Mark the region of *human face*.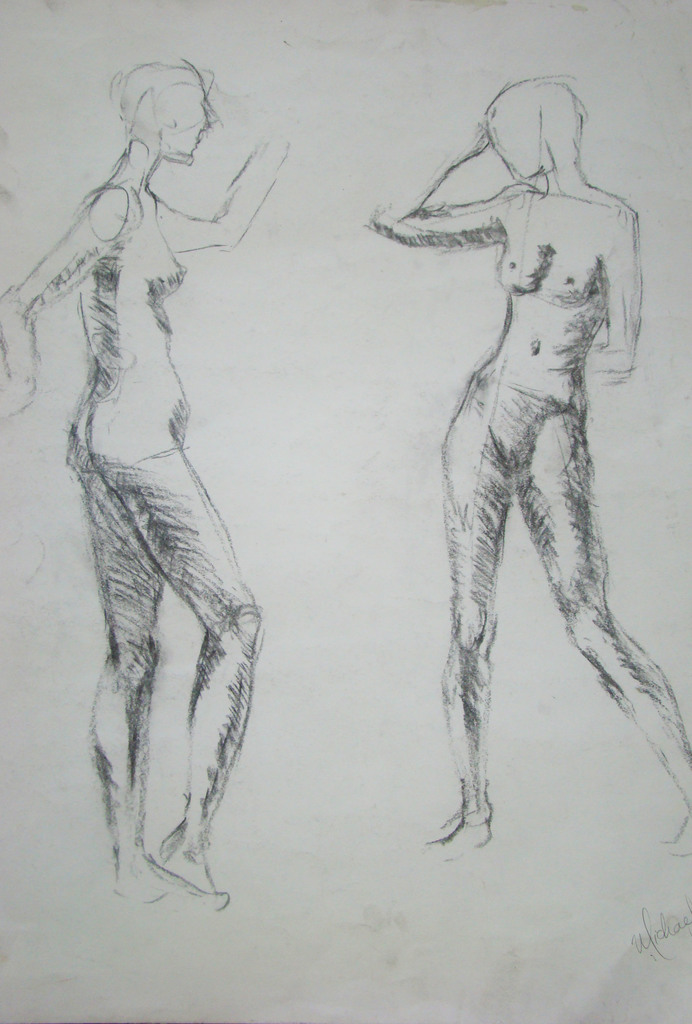
Region: 172 77 213 168.
